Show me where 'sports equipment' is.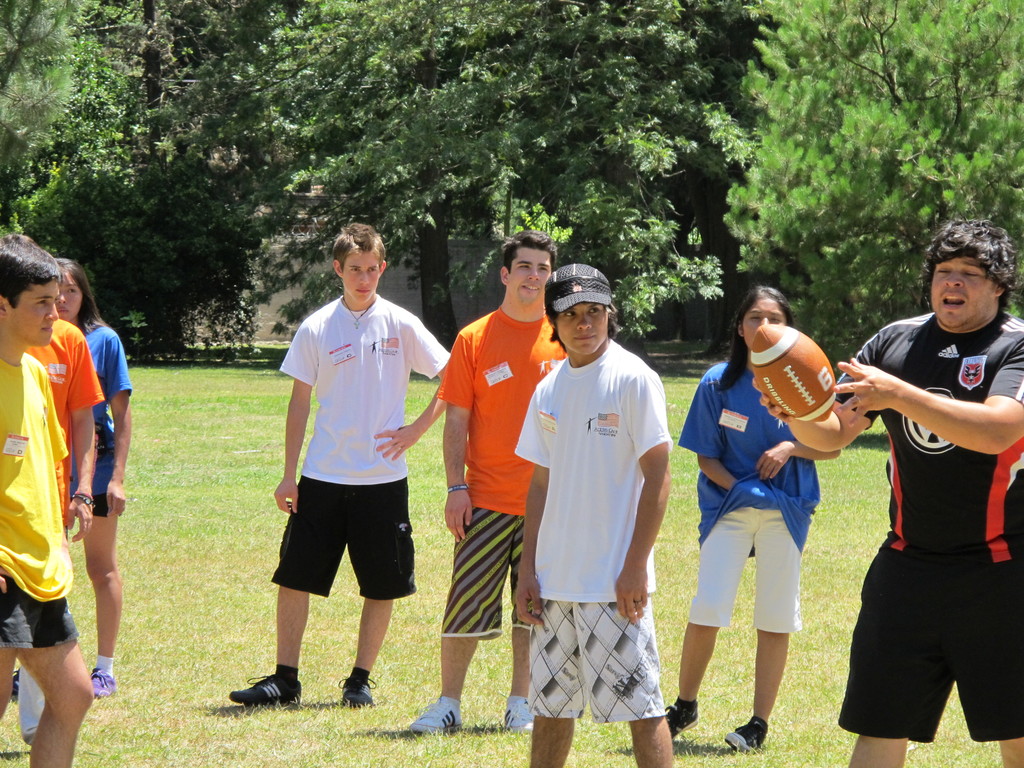
'sports equipment' is at x1=754, y1=324, x2=839, y2=420.
